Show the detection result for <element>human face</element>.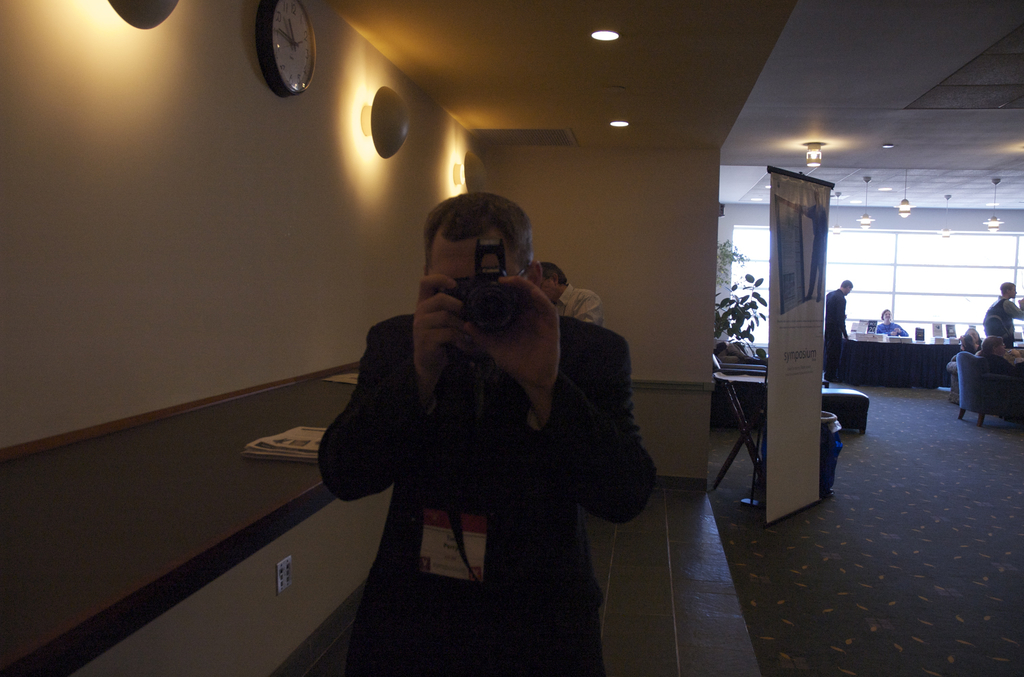
bbox=[1011, 288, 1015, 298].
